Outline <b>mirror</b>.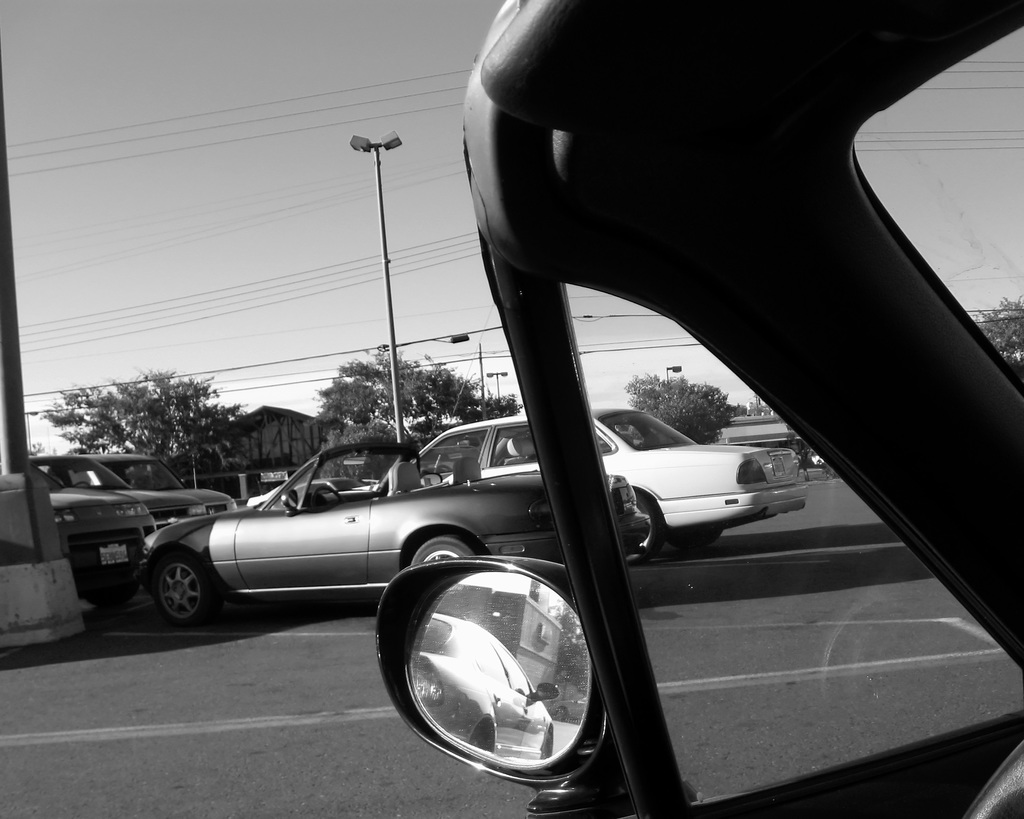
Outline: (403, 567, 593, 774).
